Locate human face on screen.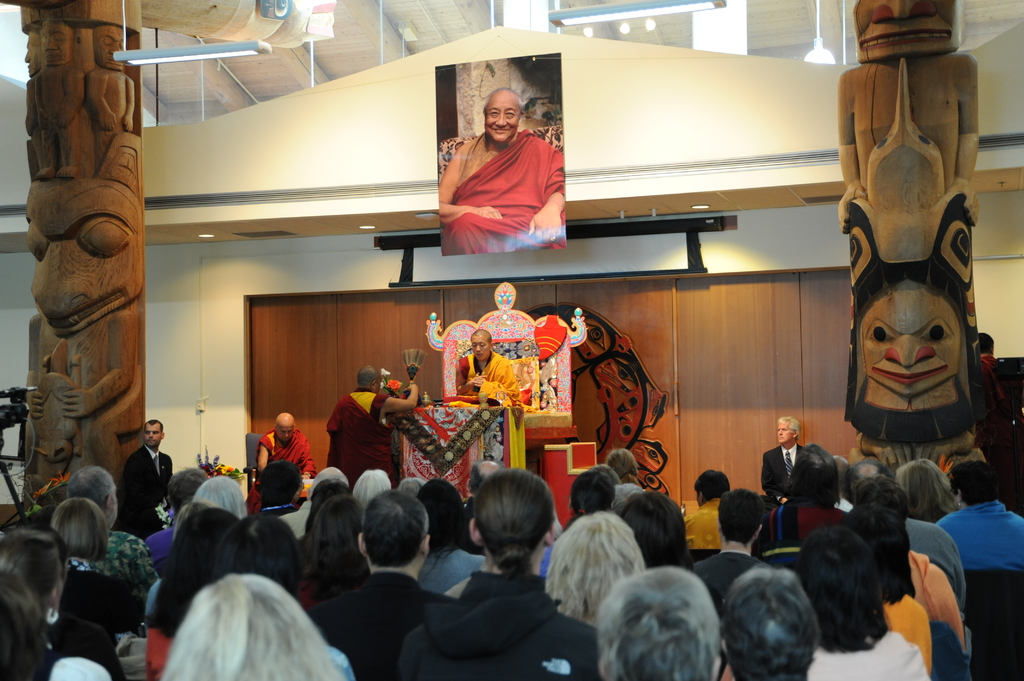
On screen at locate(276, 423, 294, 444).
